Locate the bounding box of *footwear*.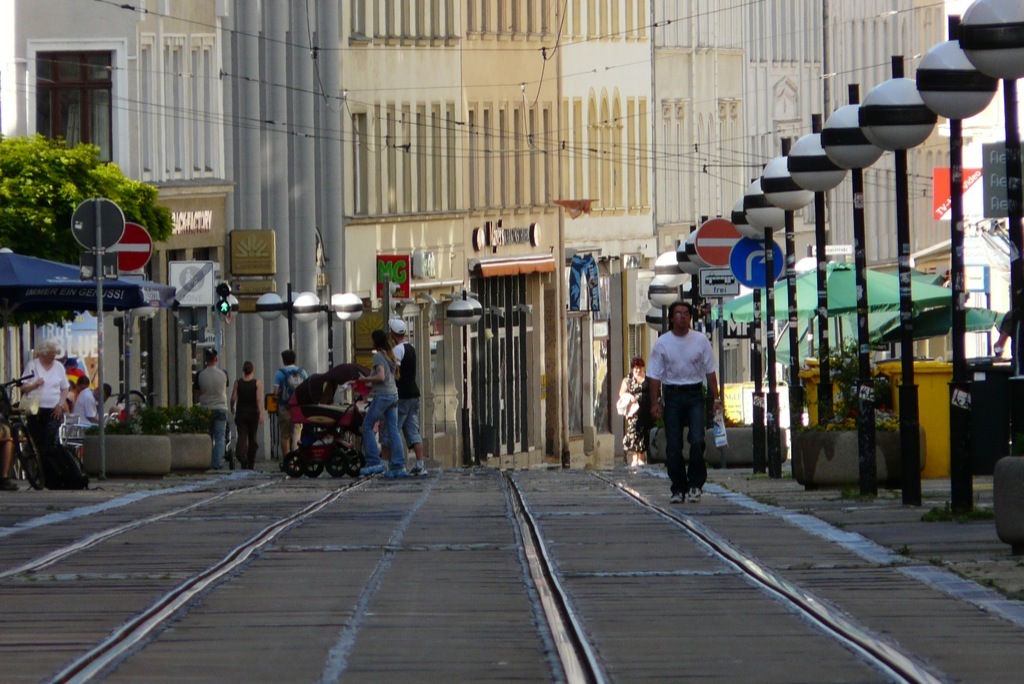
Bounding box: region(691, 482, 705, 502).
